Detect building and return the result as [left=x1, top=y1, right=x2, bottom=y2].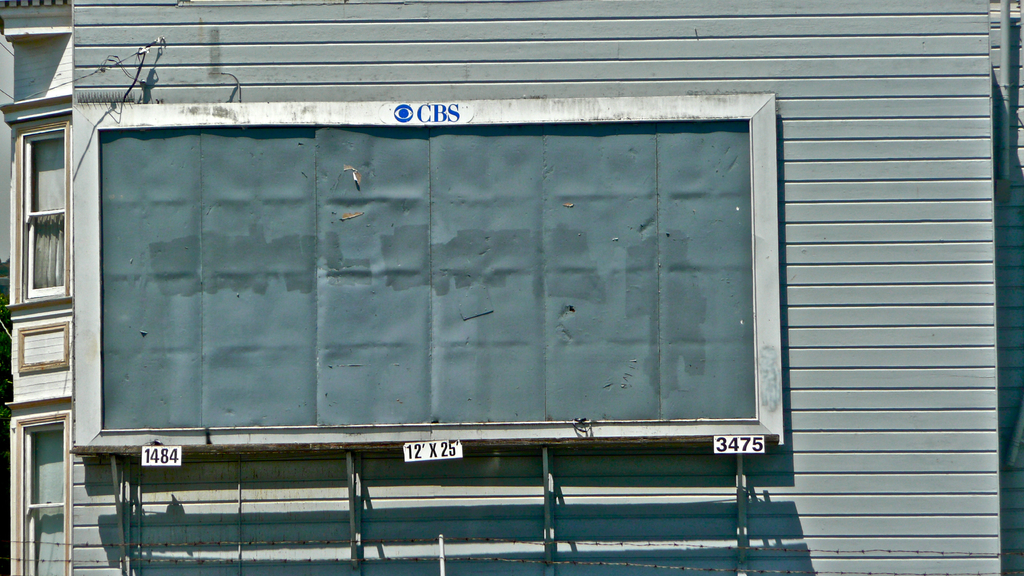
[left=0, top=0, right=1023, bottom=575].
